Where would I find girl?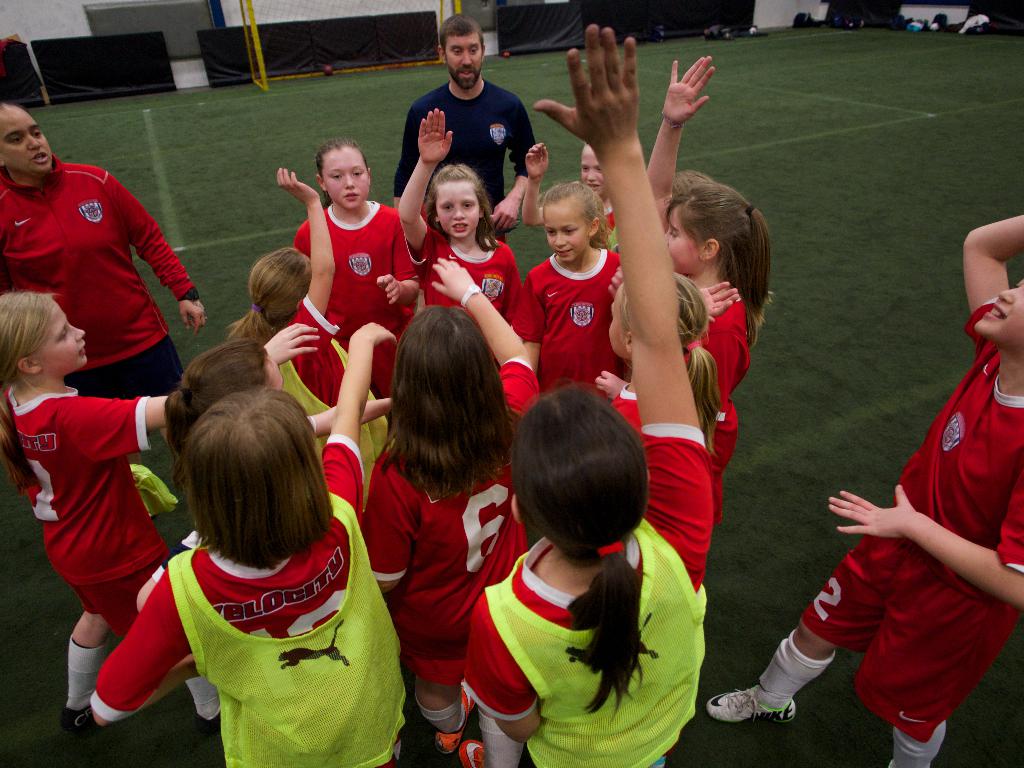
At <box>707,214,1023,767</box>.
